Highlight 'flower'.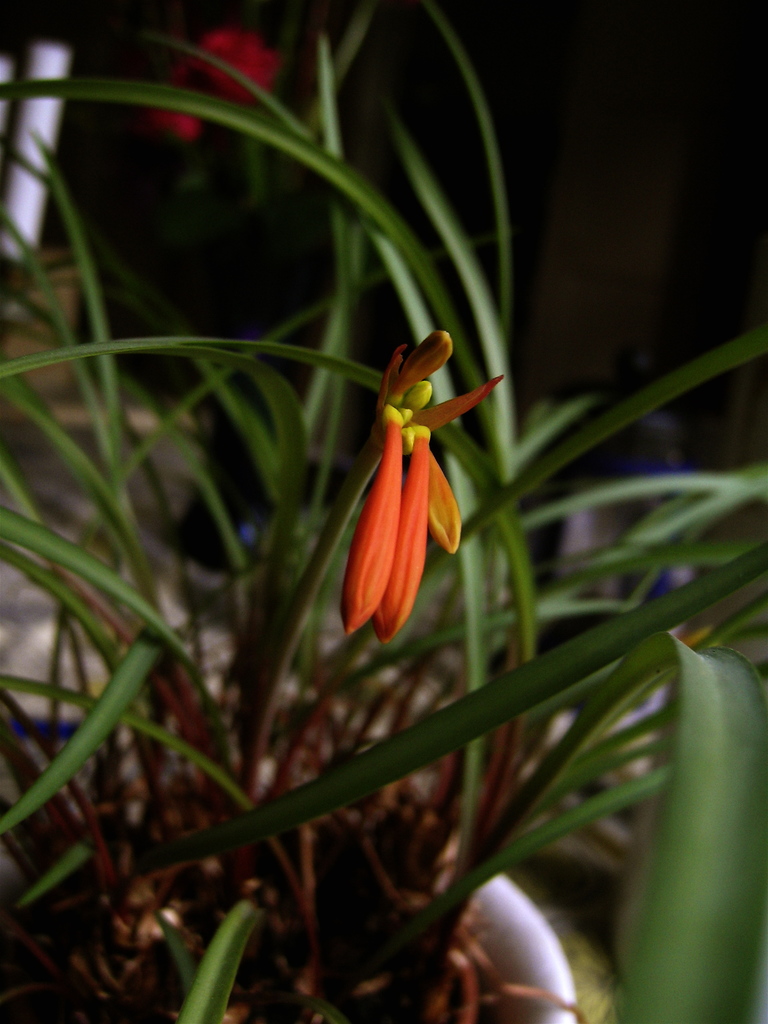
Highlighted region: BBox(314, 302, 503, 662).
